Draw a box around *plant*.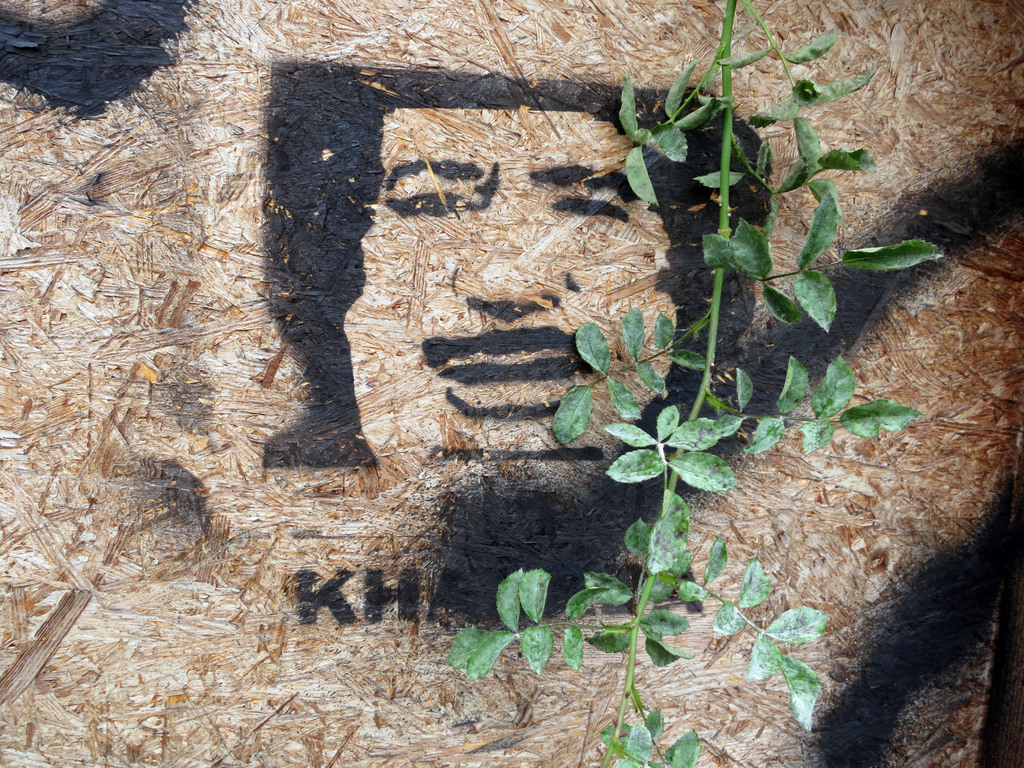
x1=403 y1=0 x2=922 y2=764.
